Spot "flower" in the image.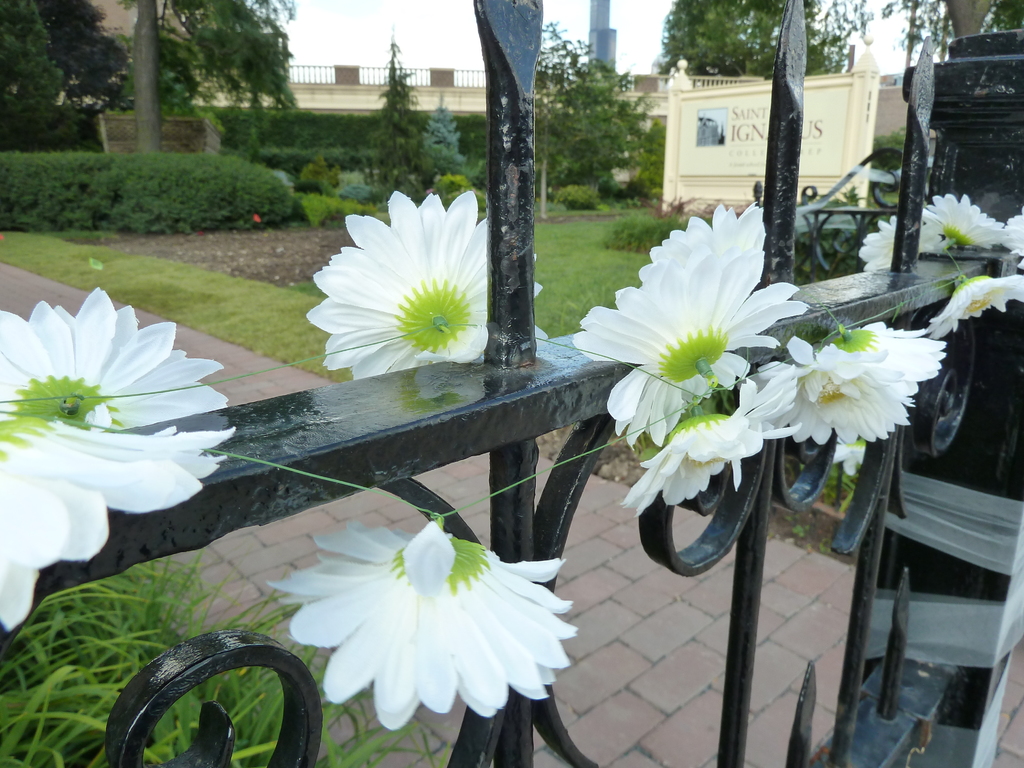
"flower" found at [248,210,262,222].
